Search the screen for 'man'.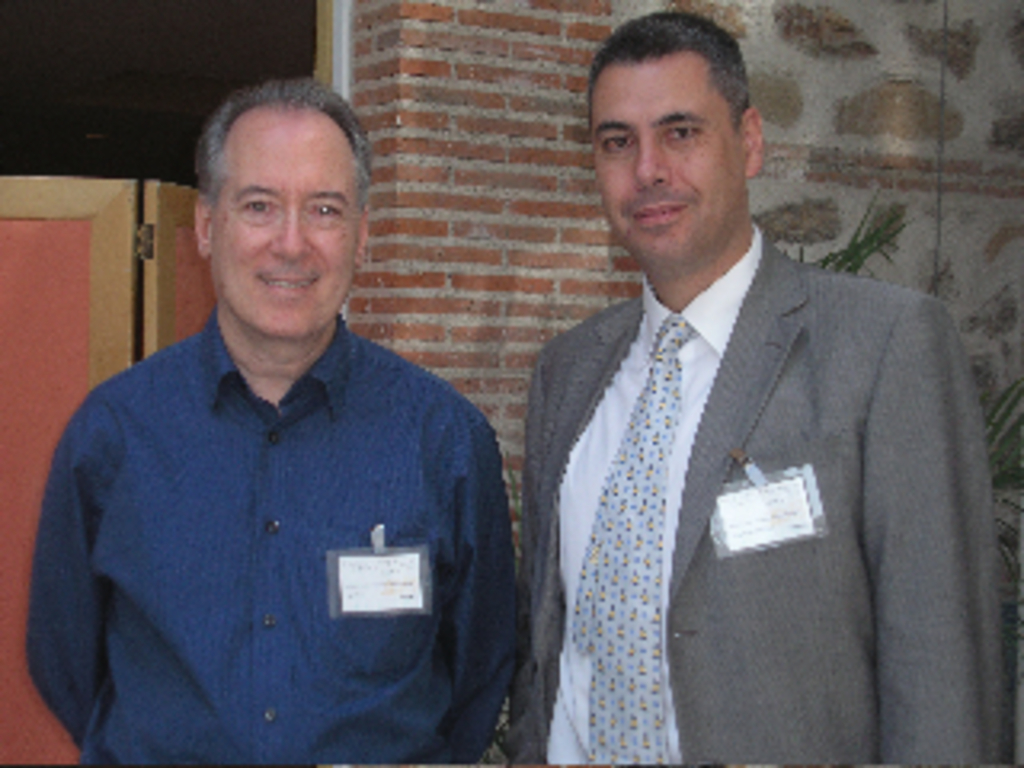
Found at rect(502, 13, 1002, 765).
